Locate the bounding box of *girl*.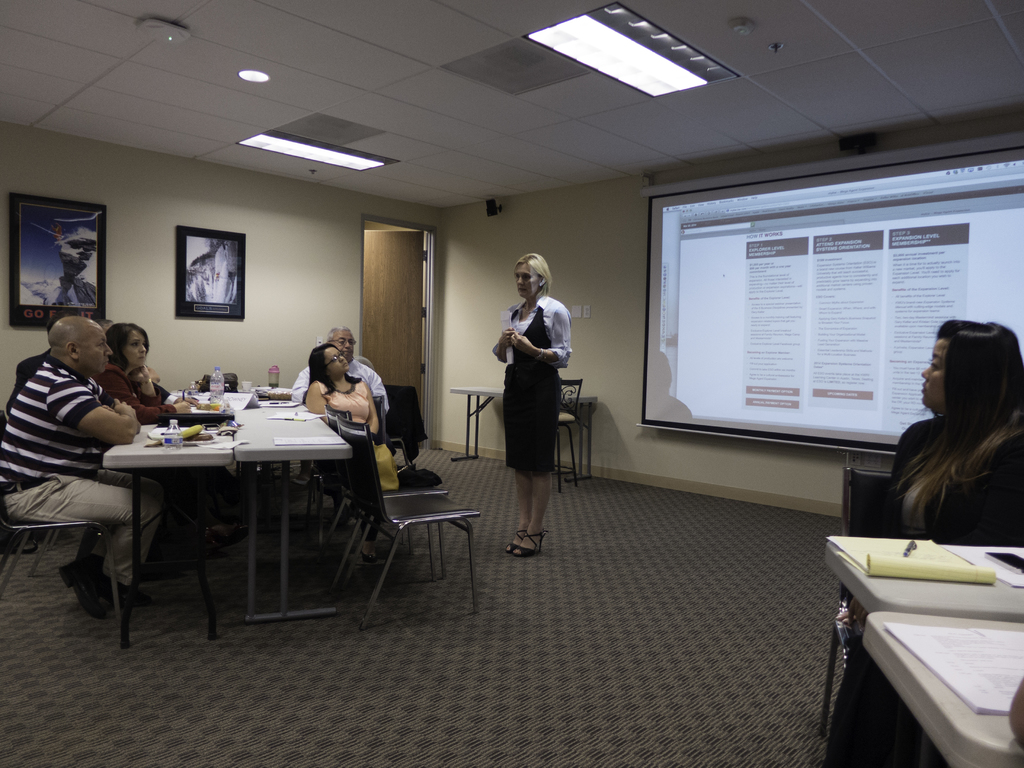
Bounding box: box(892, 319, 1023, 540).
